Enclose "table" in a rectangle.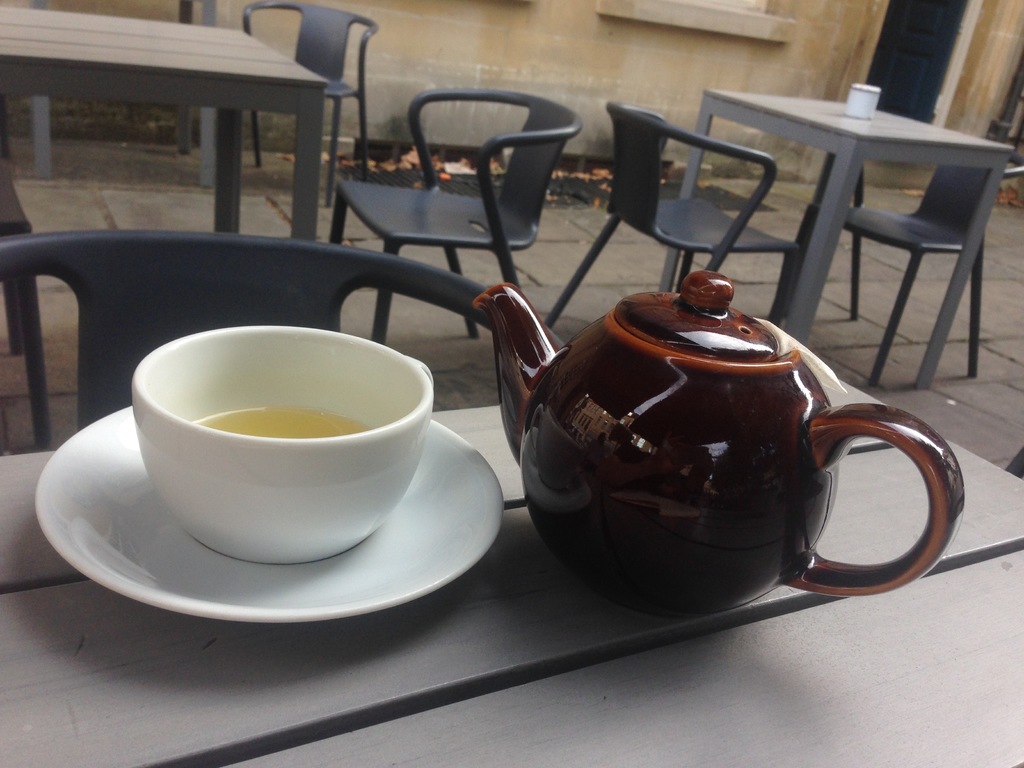
[0,24,329,356].
